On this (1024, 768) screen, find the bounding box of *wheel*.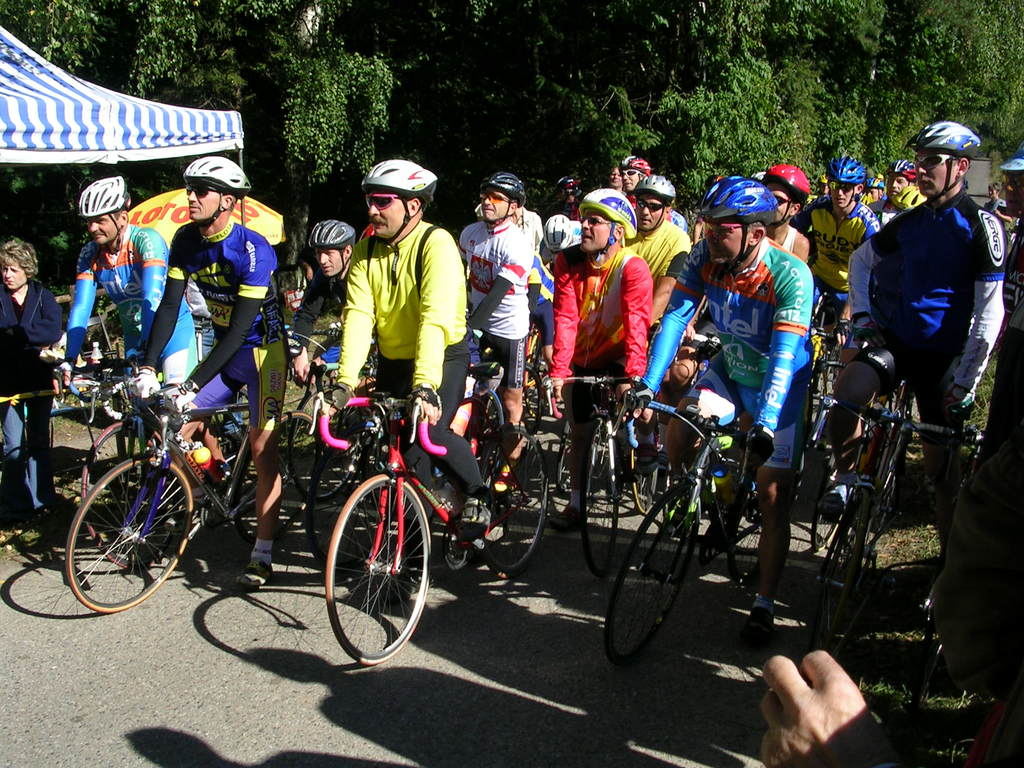
Bounding box: 325/468/427/669.
